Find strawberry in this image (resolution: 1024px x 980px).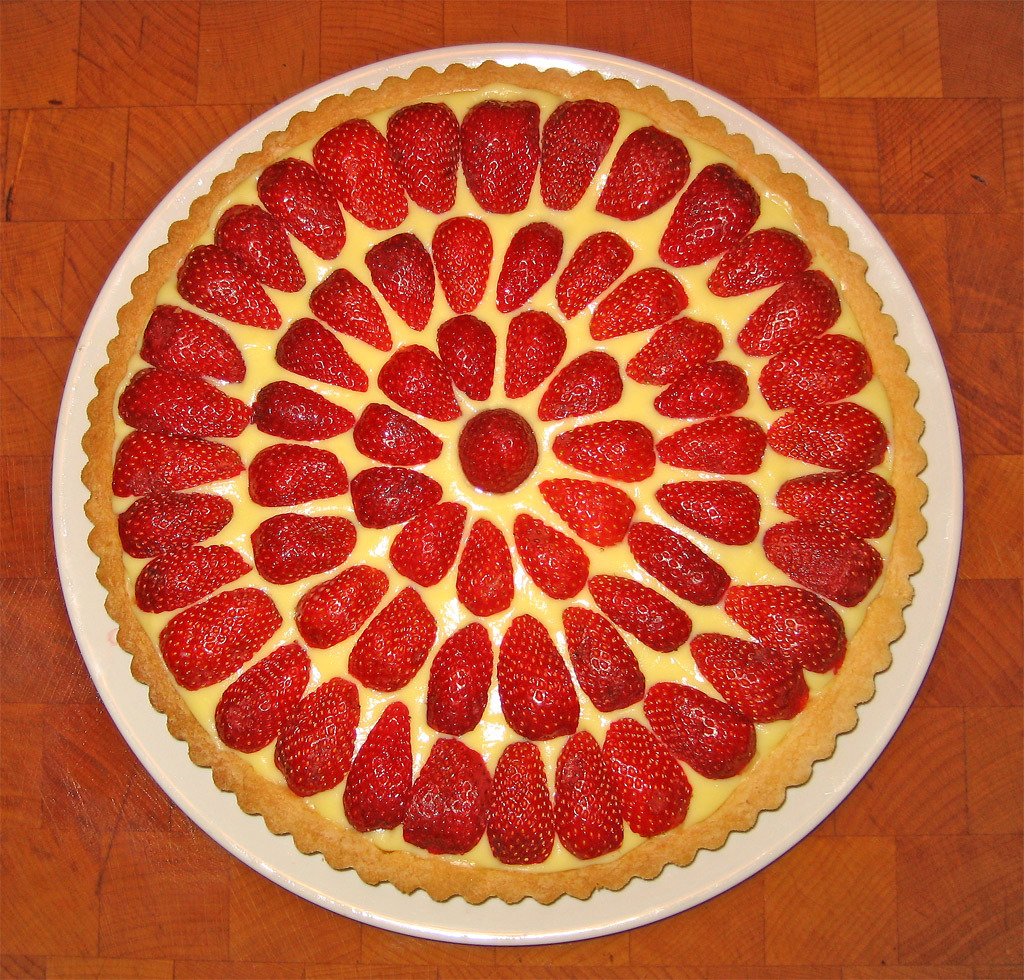
<bbox>740, 268, 837, 351</bbox>.
